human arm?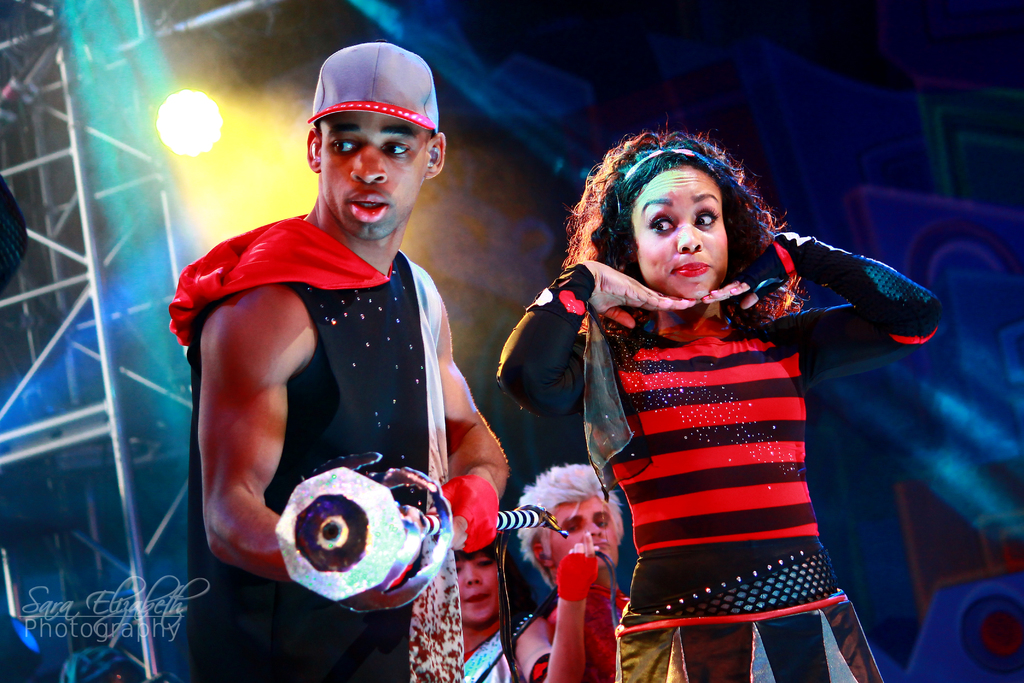
pyautogui.locateOnScreen(698, 228, 941, 381)
